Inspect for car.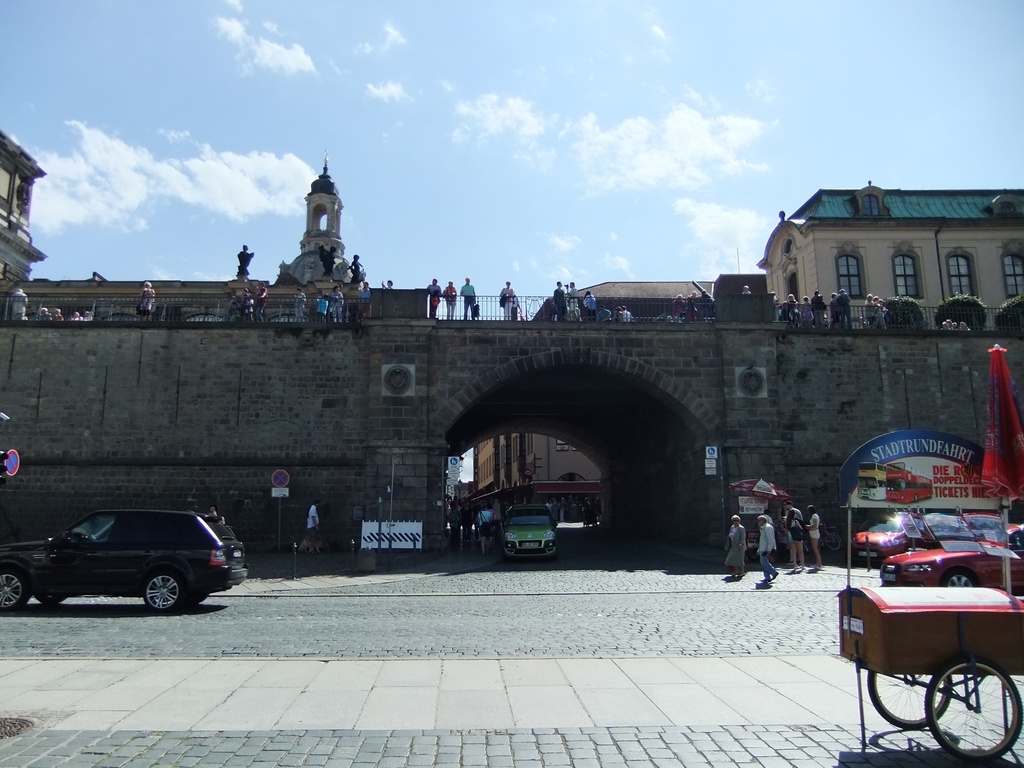
Inspection: (x1=1007, y1=522, x2=1023, y2=556).
